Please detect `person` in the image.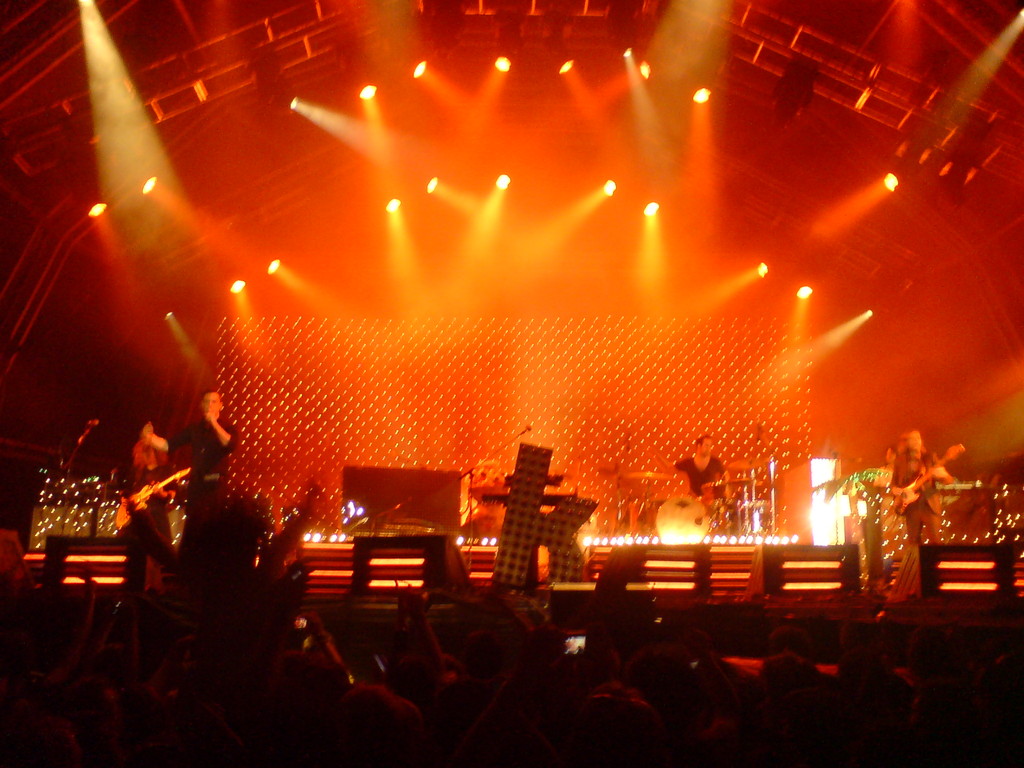
(x1=132, y1=385, x2=239, y2=570).
